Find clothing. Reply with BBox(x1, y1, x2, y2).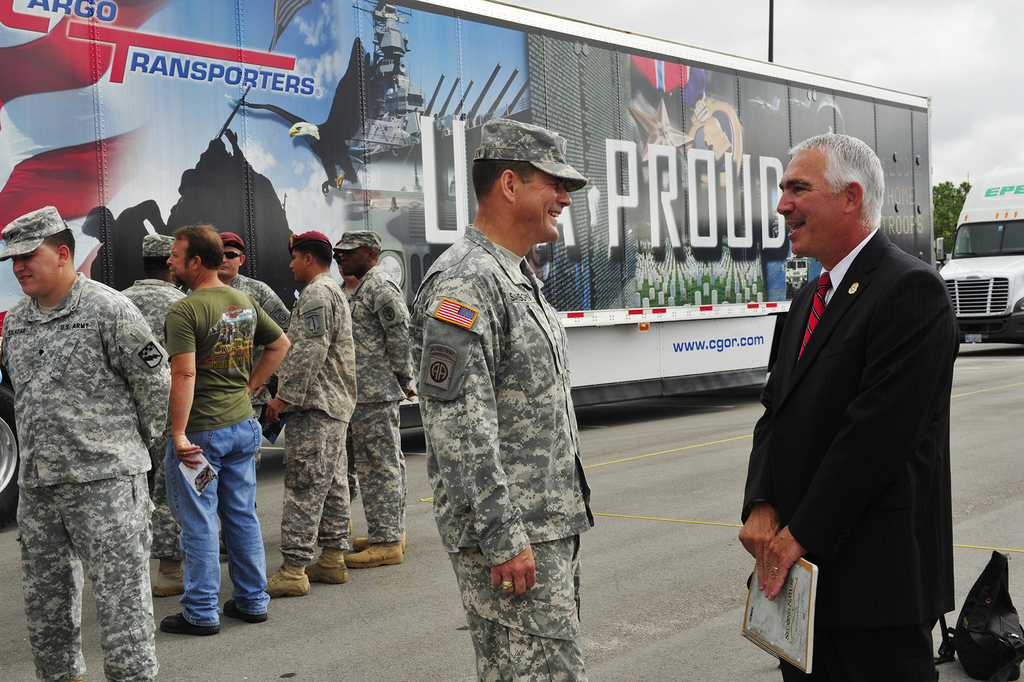
BBox(738, 228, 961, 681).
